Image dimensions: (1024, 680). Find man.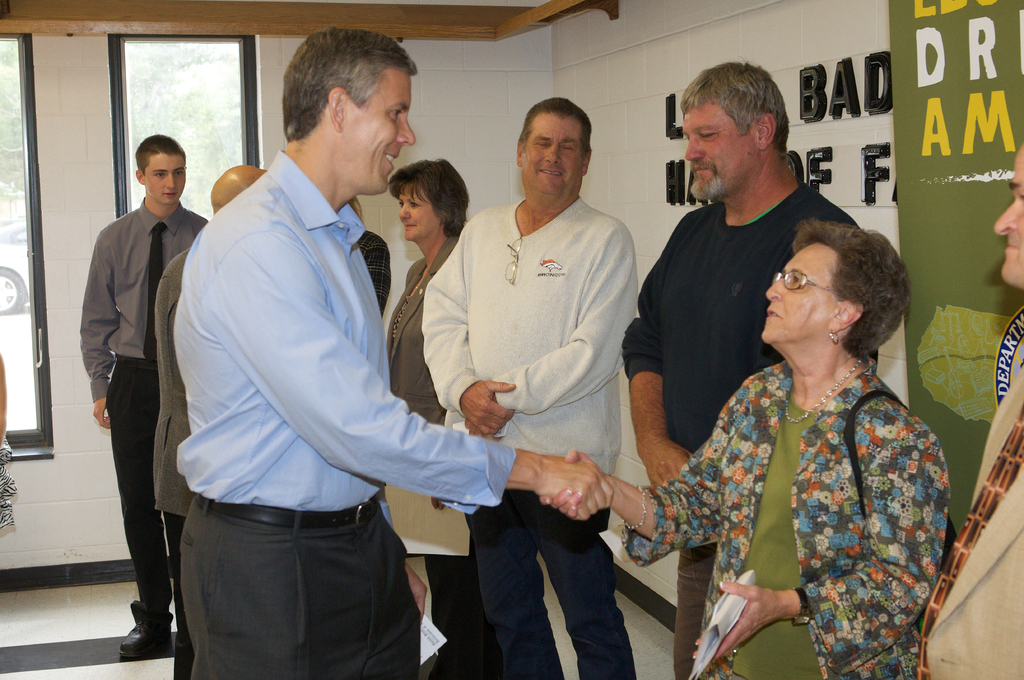
bbox=(154, 166, 267, 679).
